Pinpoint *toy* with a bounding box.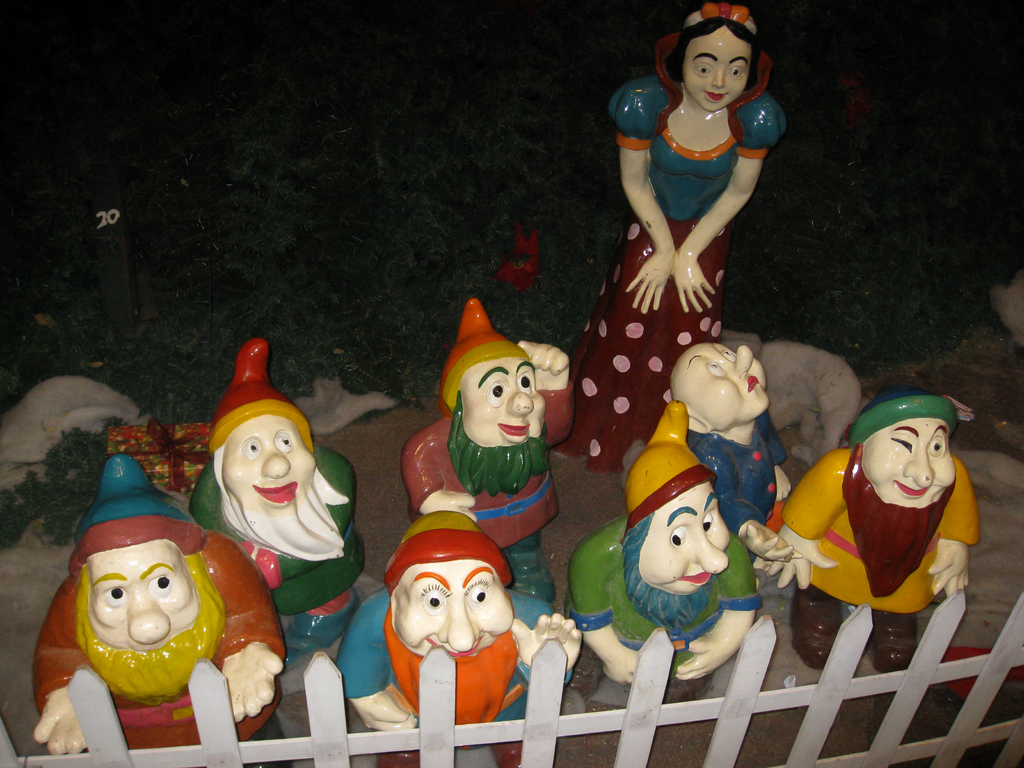
[x1=541, y1=1, x2=790, y2=477].
